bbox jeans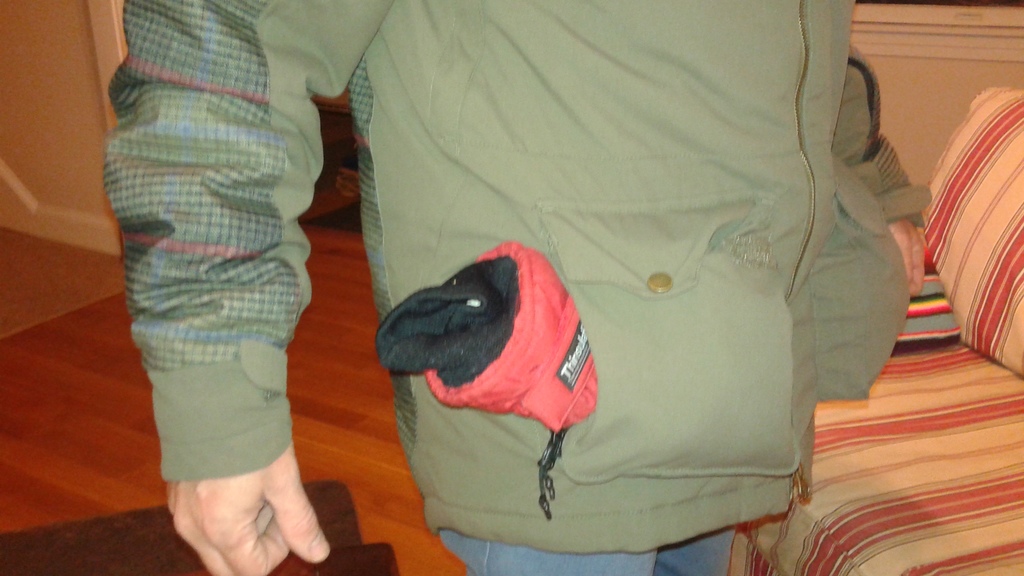
box=[438, 517, 736, 575]
